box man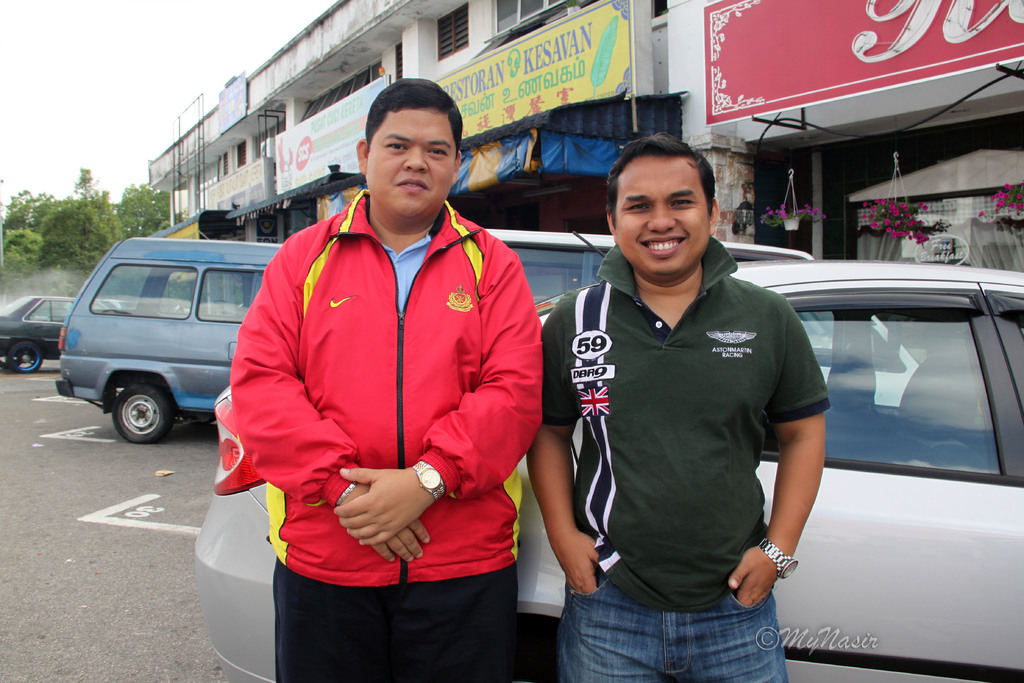
select_region(525, 136, 832, 681)
